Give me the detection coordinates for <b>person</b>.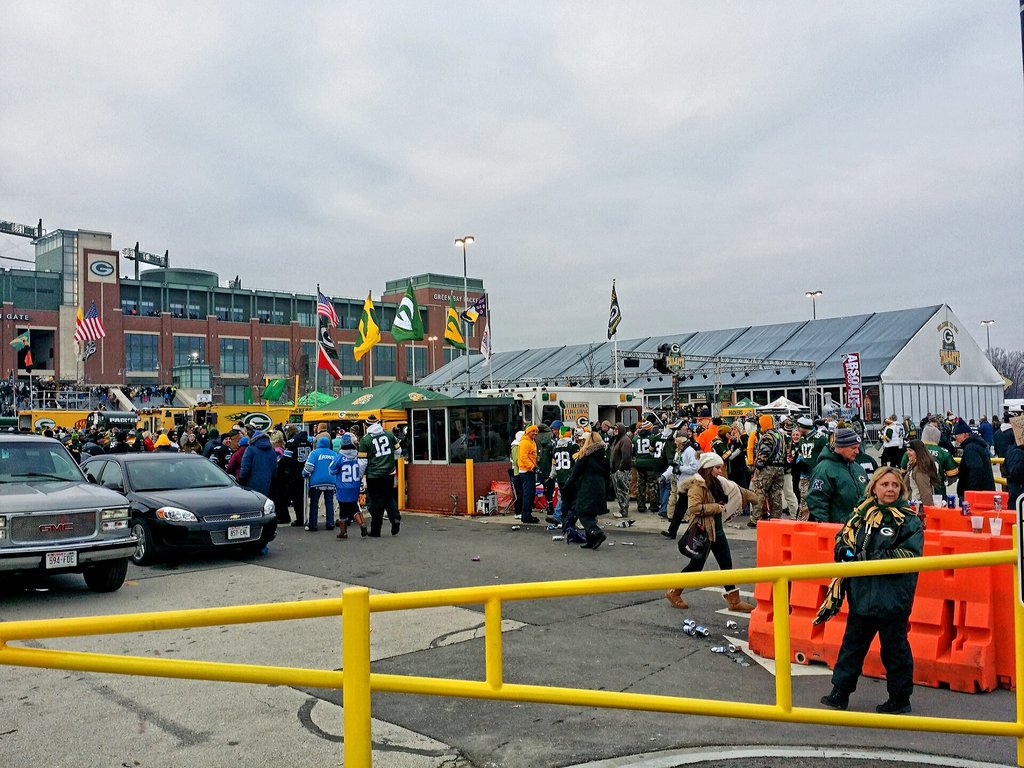
547 424 583 543.
